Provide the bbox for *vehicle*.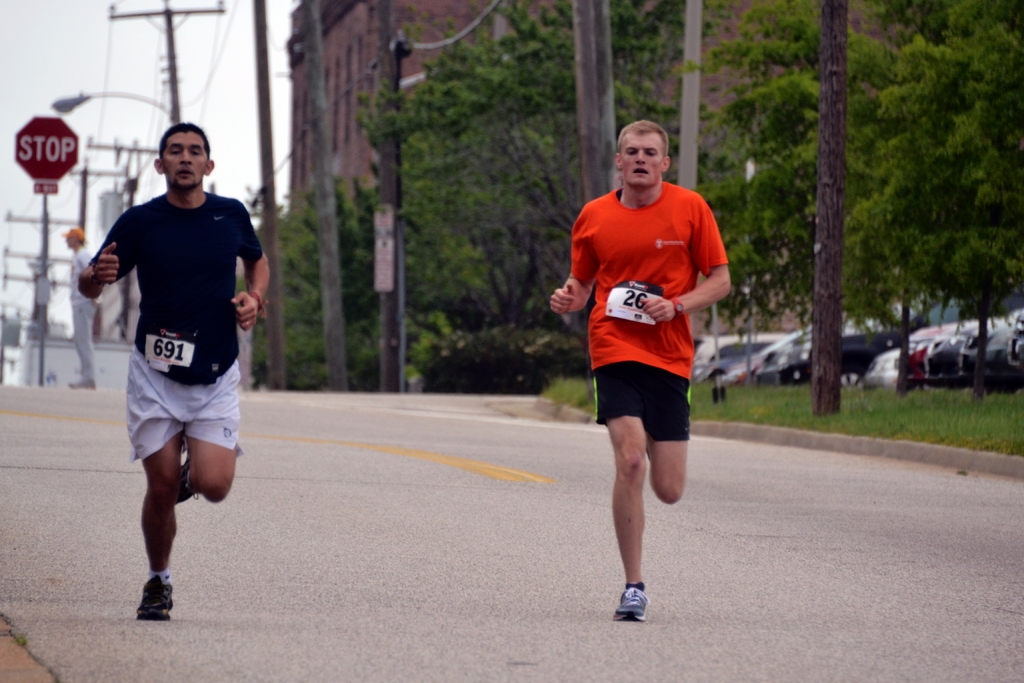
region(924, 318, 993, 378).
